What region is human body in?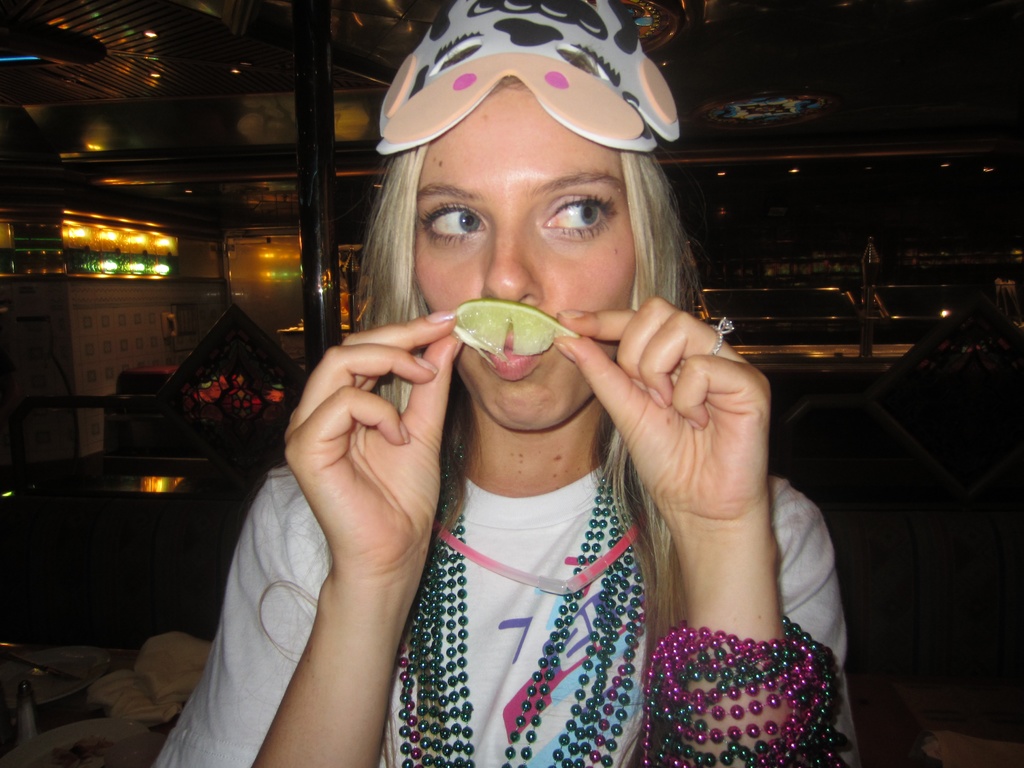
bbox(150, 0, 863, 767).
